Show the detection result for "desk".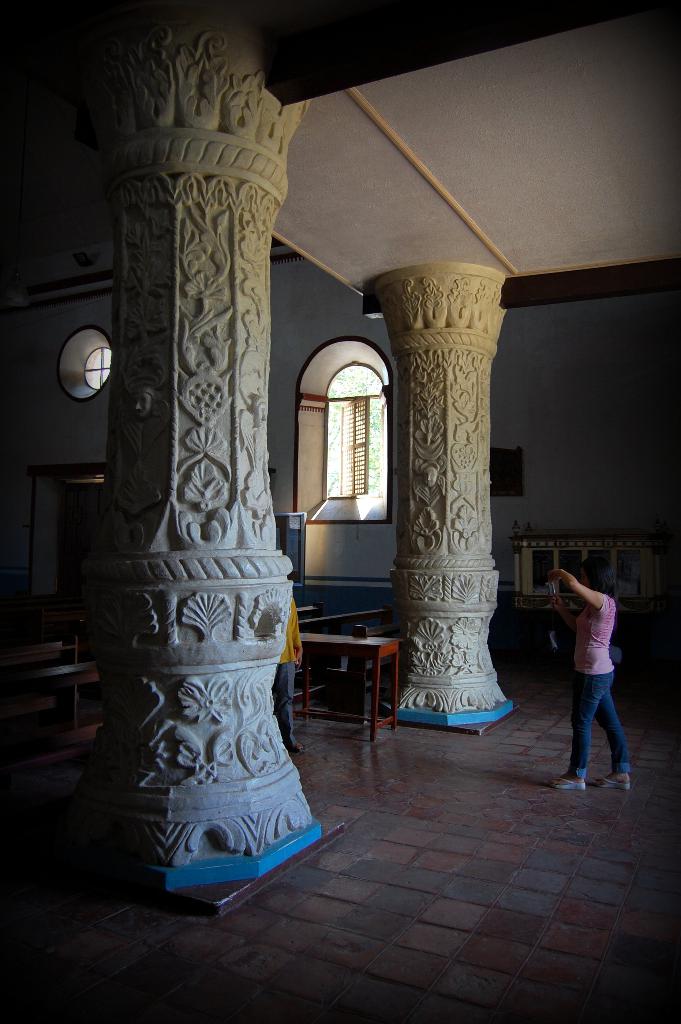
x1=295 y1=628 x2=398 y2=737.
